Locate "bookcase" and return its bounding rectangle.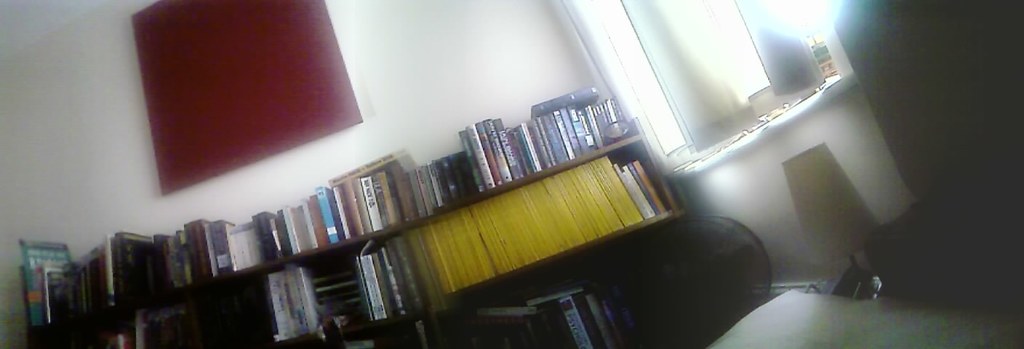
rect(16, 81, 689, 348).
